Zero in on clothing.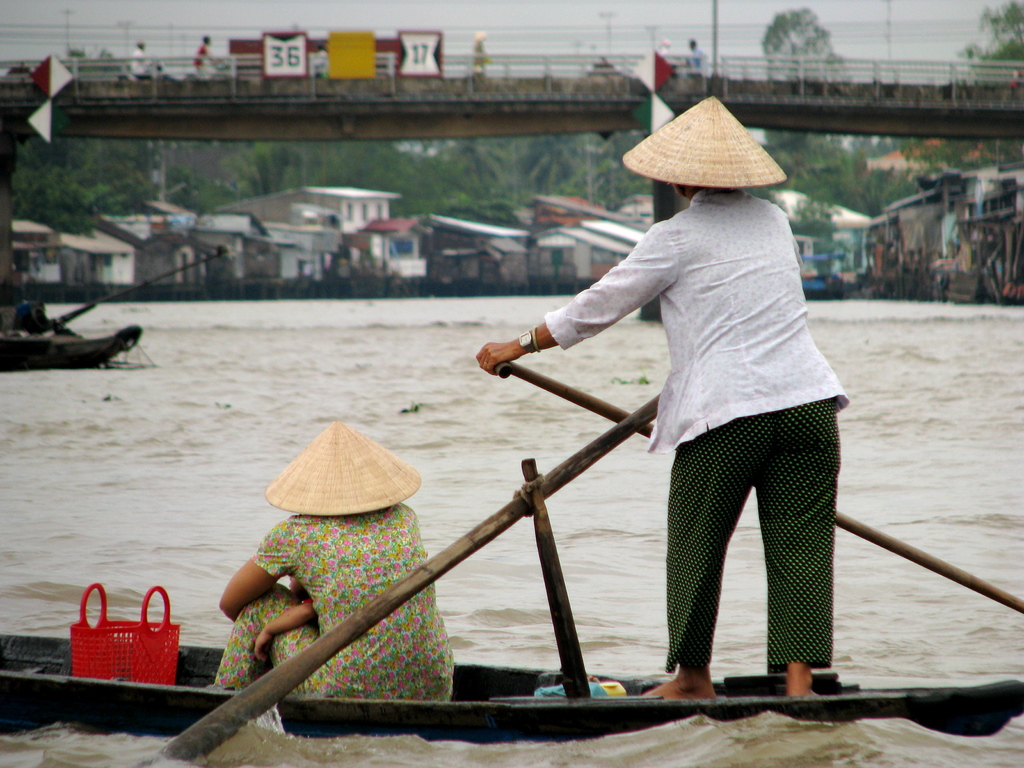
Zeroed in: {"left": 550, "top": 135, "right": 869, "bottom": 673}.
